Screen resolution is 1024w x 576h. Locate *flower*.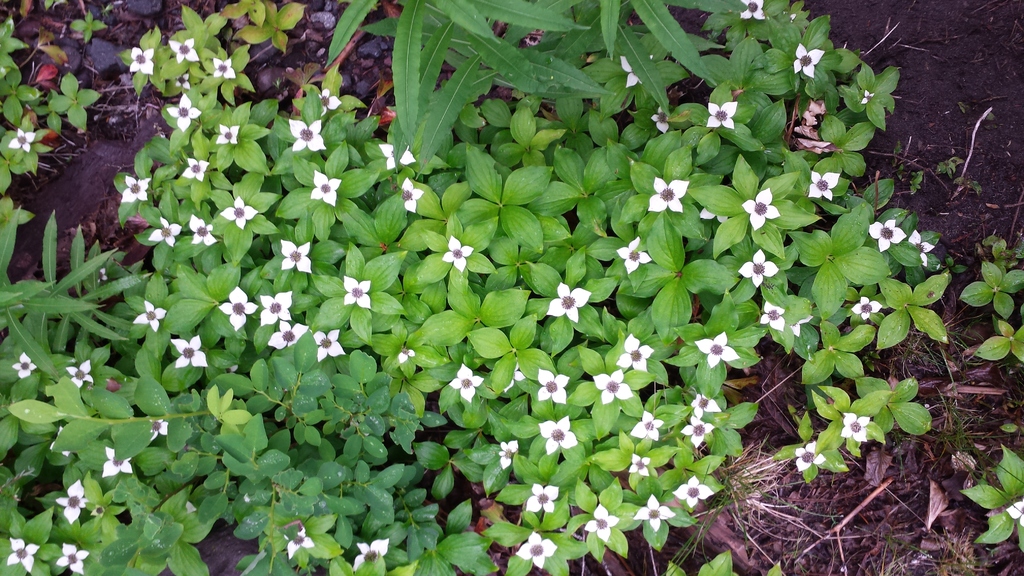
211, 54, 237, 79.
